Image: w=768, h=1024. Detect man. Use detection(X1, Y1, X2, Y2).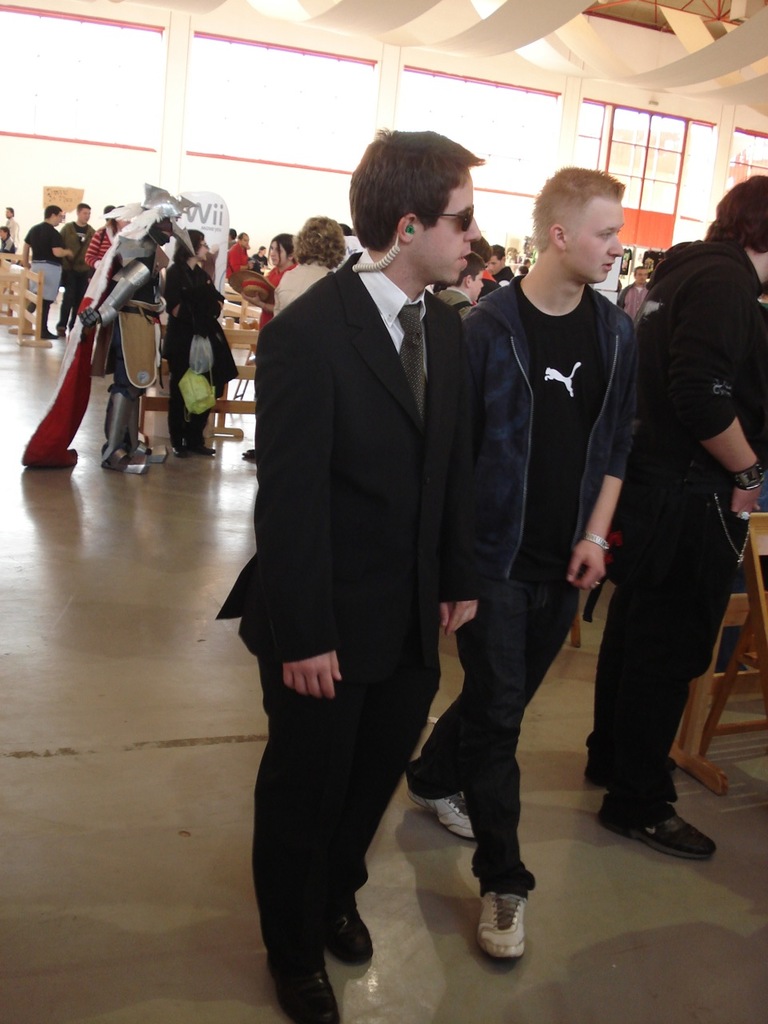
detection(489, 247, 512, 284).
